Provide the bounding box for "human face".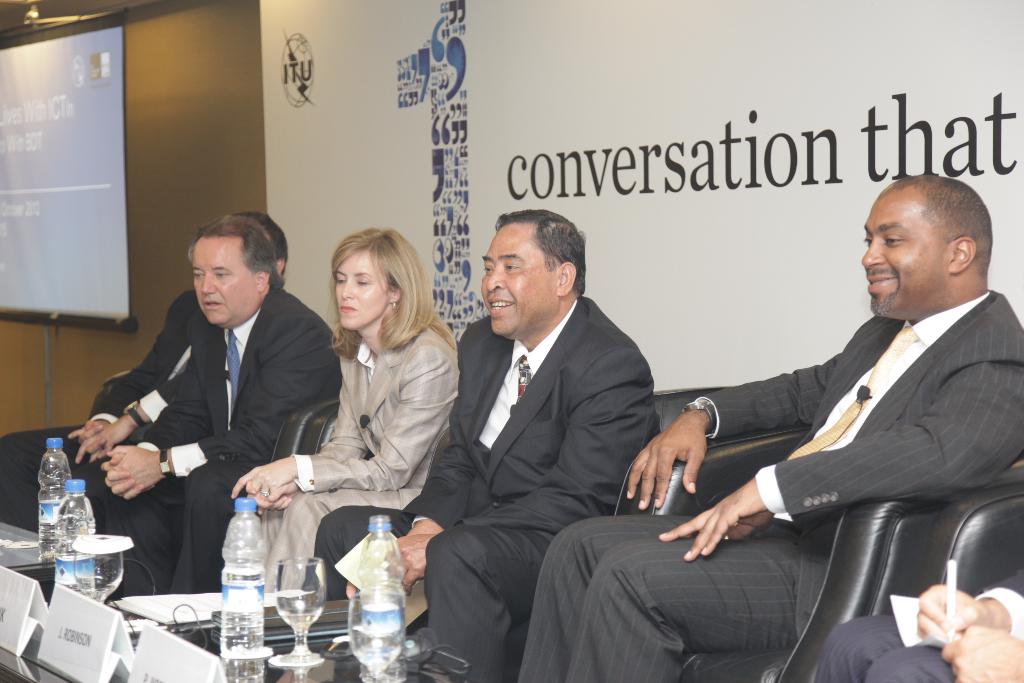
(477,222,554,334).
